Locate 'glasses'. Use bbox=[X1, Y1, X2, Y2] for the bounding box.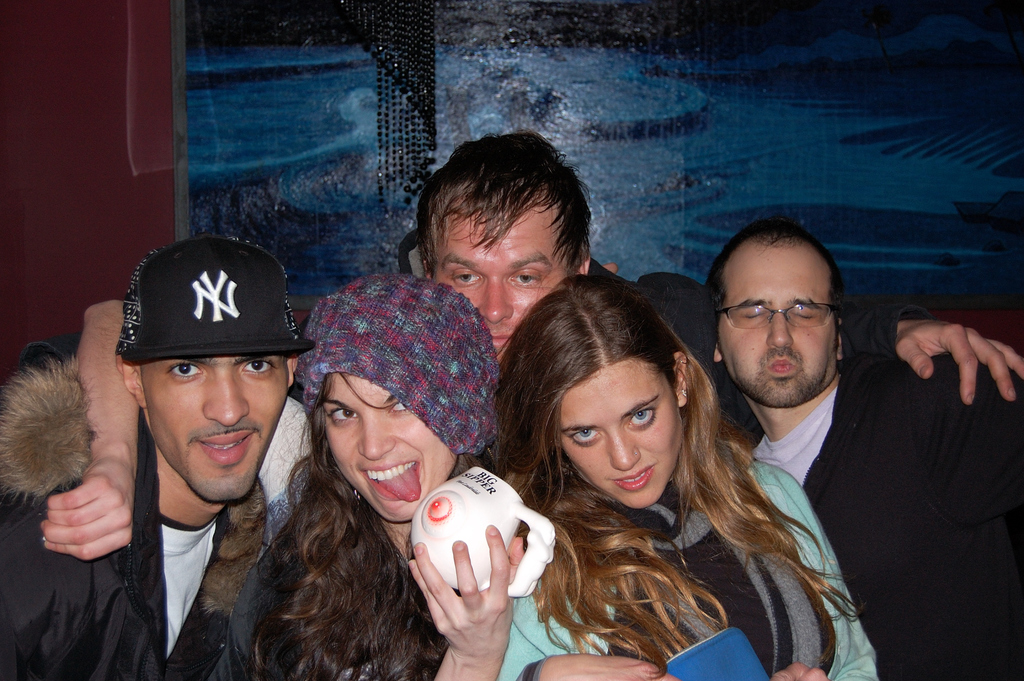
bbox=[716, 303, 842, 331].
